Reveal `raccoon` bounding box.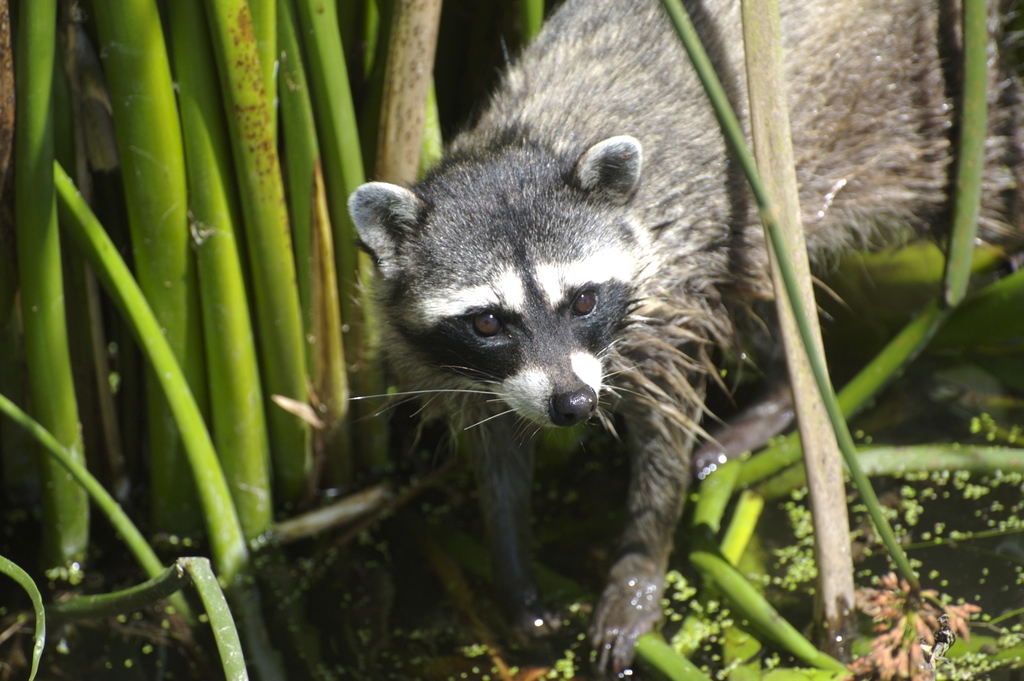
Revealed: detection(348, 0, 1023, 680).
